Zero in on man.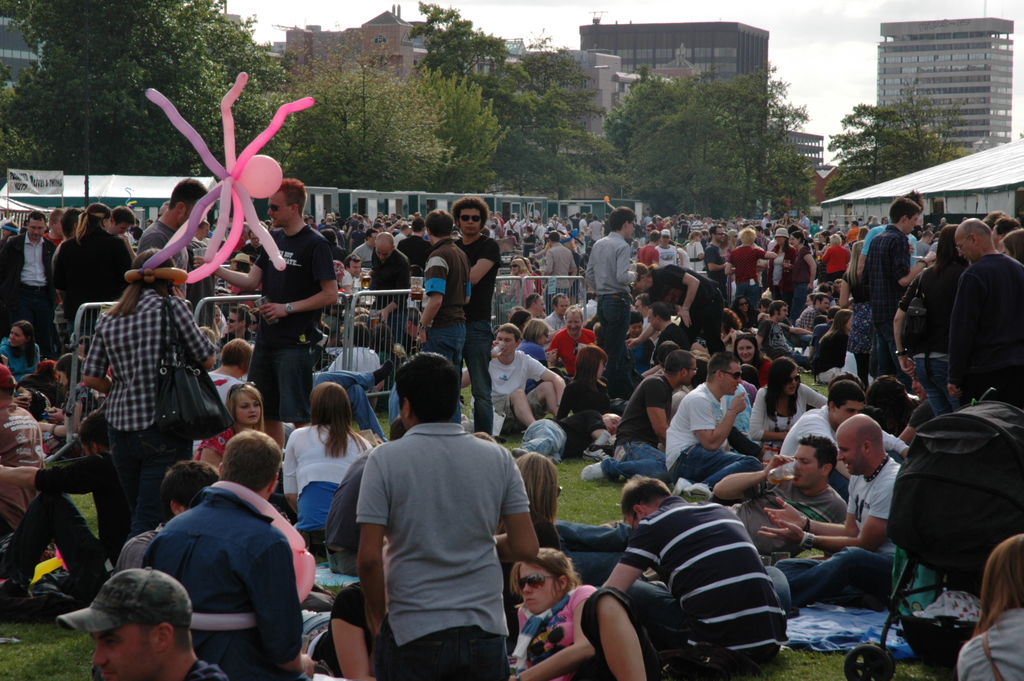
Zeroed in: crop(584, 206, 636, 395).
